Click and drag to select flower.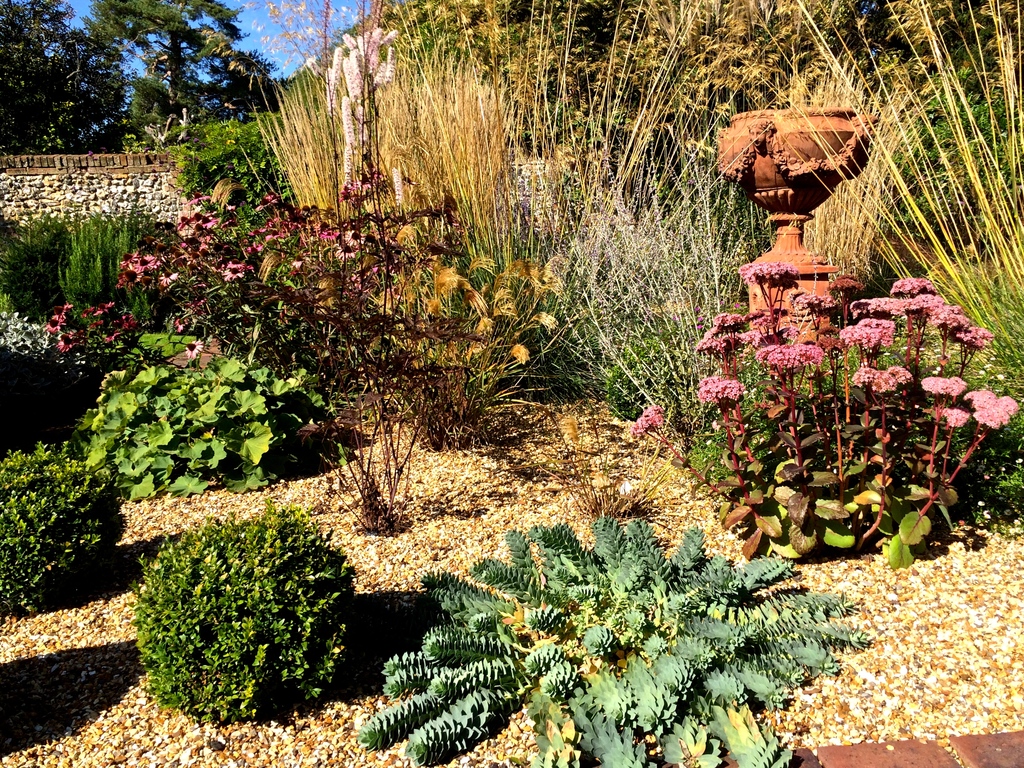
Selection: box(927, 404, 968, 430).
